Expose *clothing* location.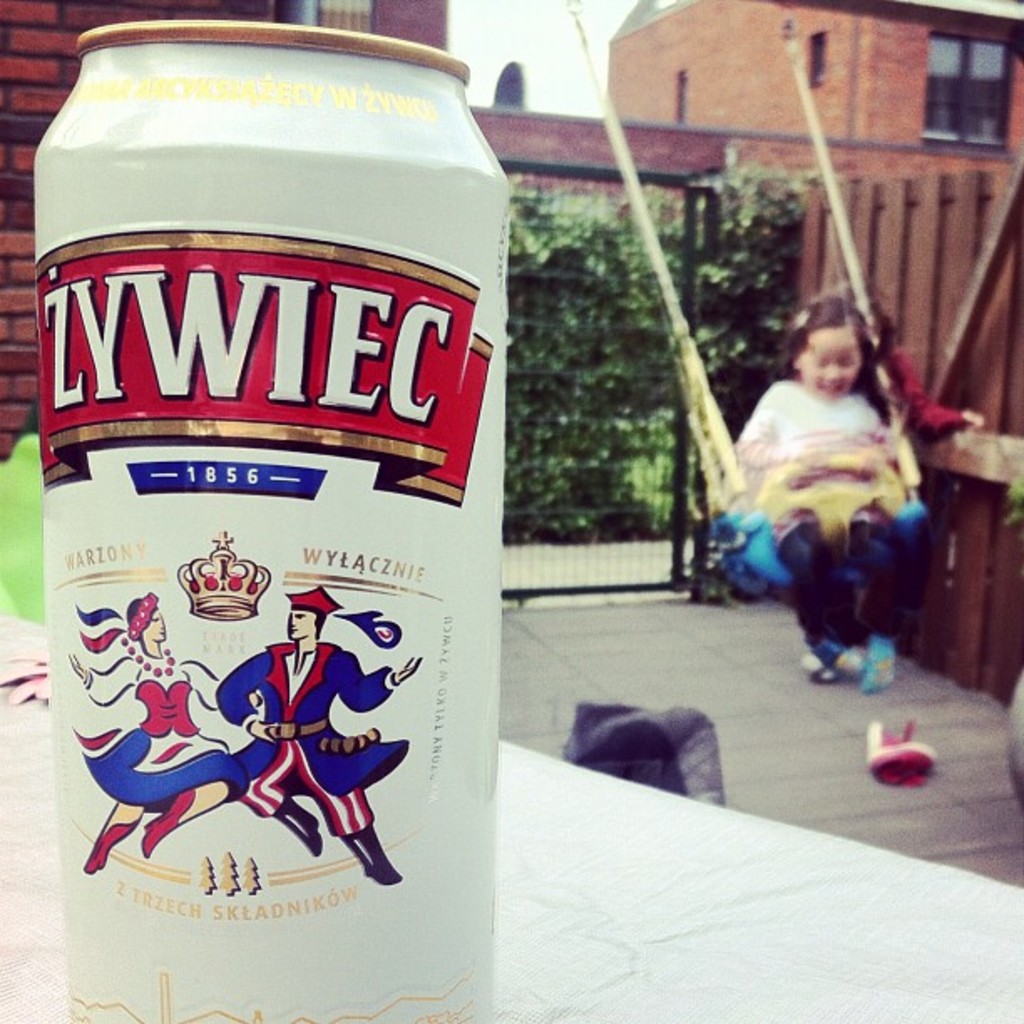
Exposed at 704, 368, 944, 651.
